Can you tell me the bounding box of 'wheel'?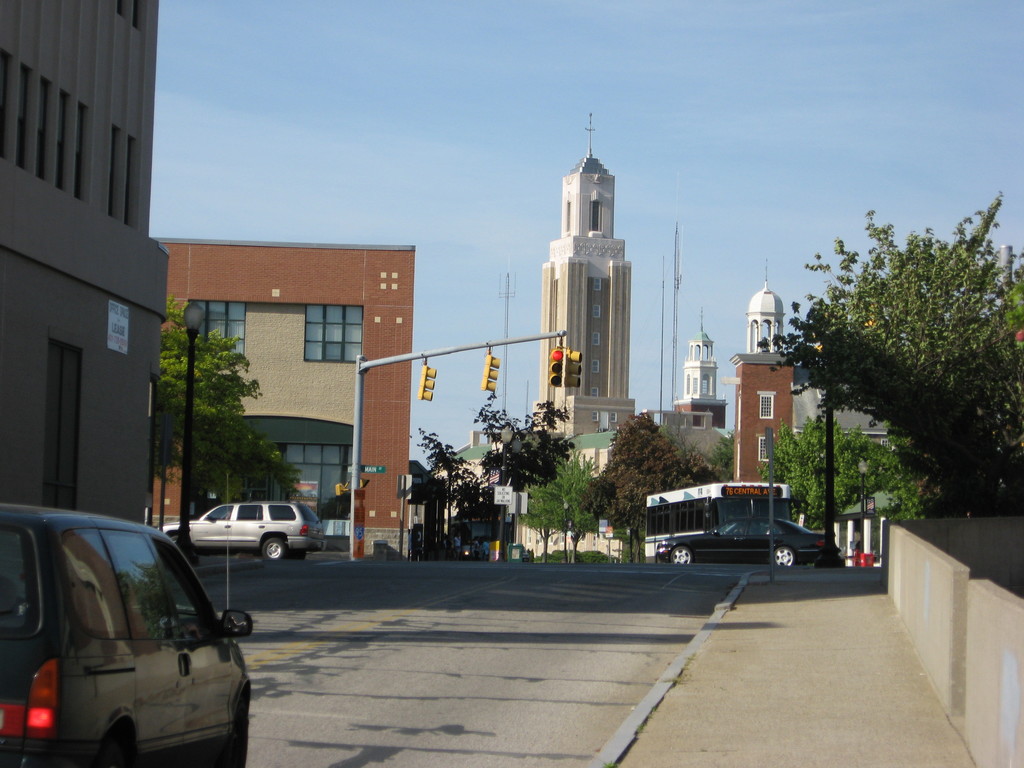
(left=772, top=548, right=796, bottom=568).
